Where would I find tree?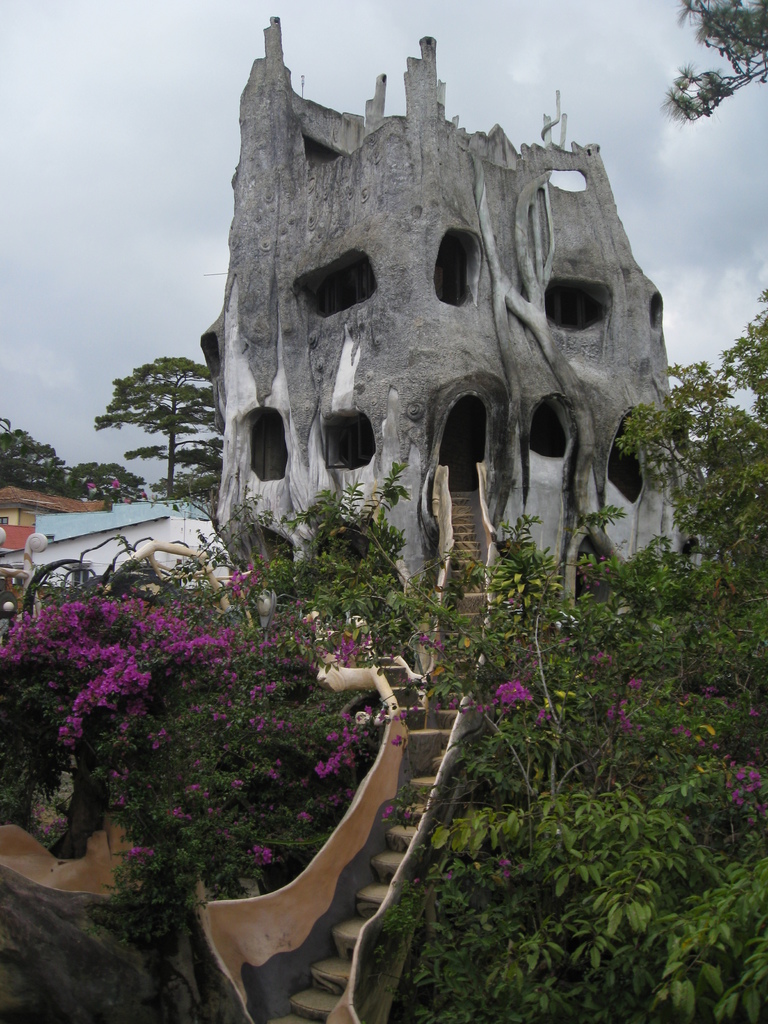
At region(653, 0, 767, 114).
